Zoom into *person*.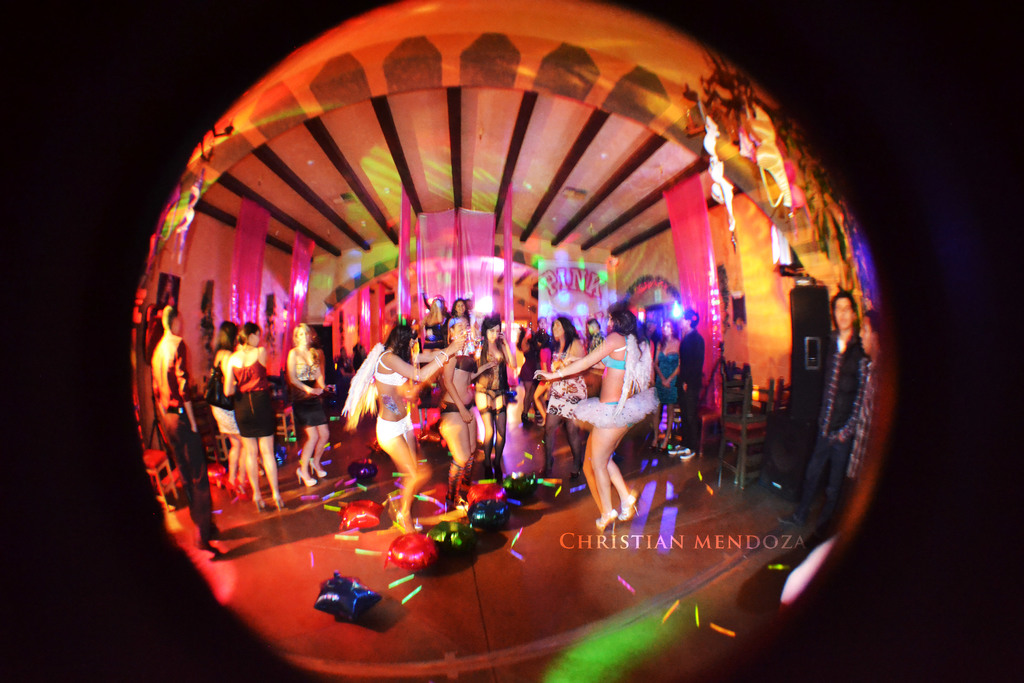
Zoom target: [849,305,872,493].
